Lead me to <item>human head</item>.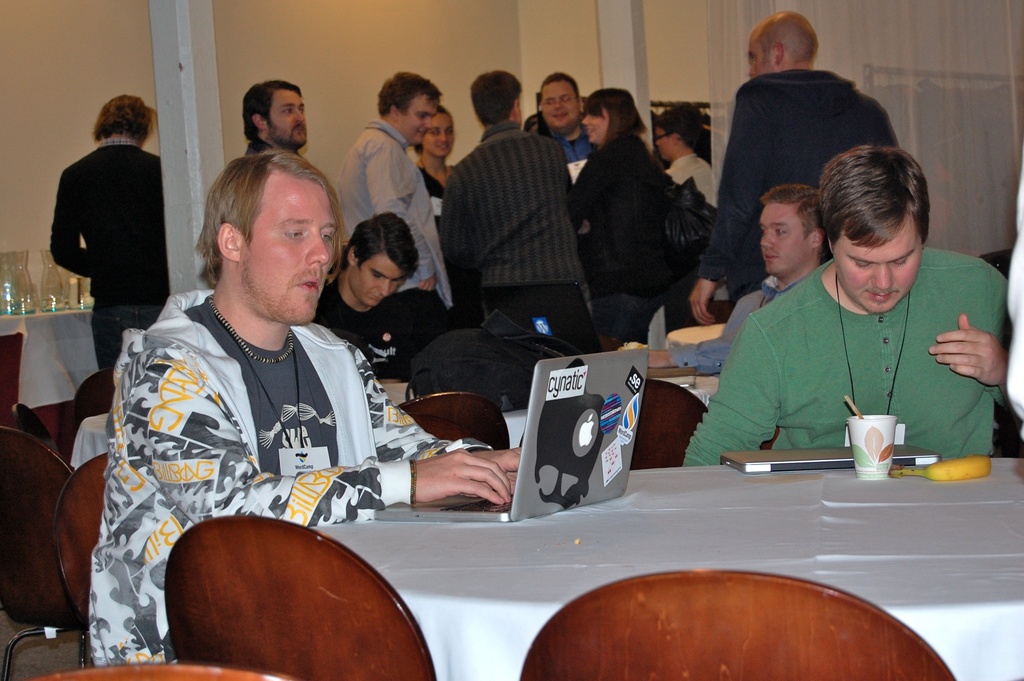
Lead to {"x1": 581, "y1": 88, "x2": 649, "y2": 148}.
